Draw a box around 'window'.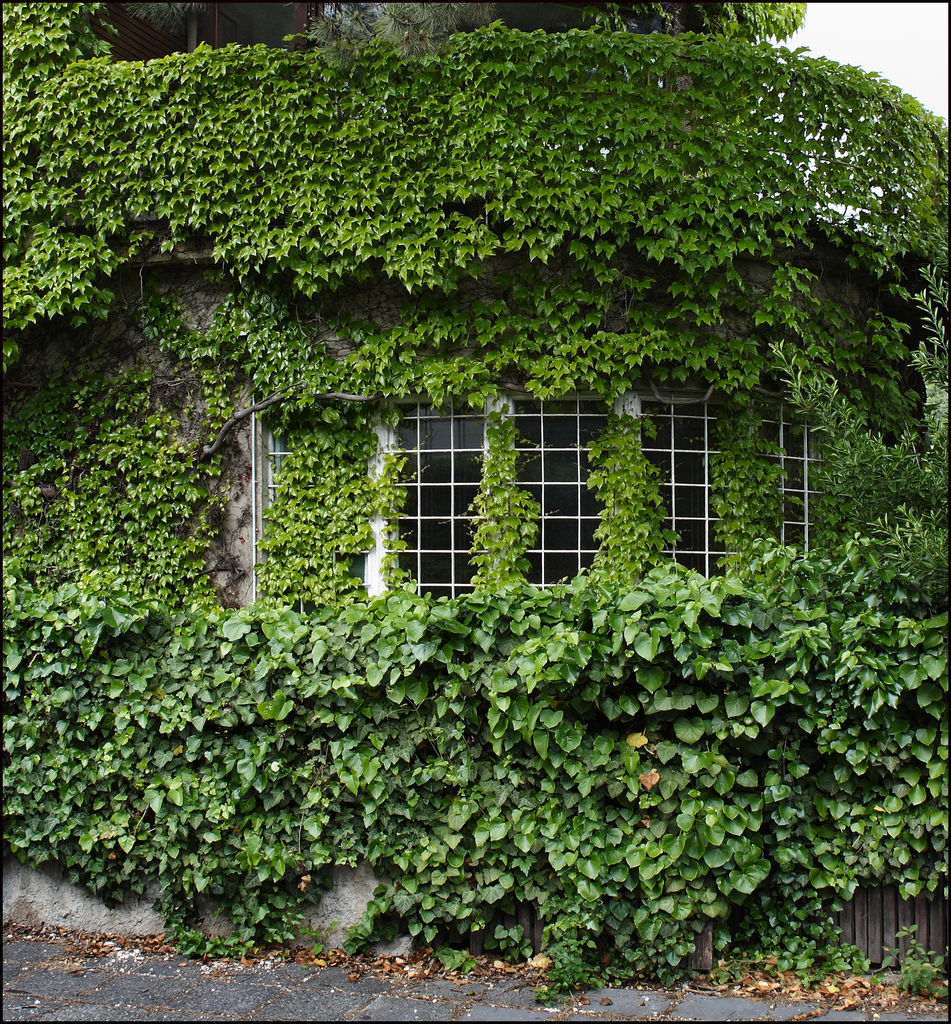
bbox=[402, 378, 521, 588].
